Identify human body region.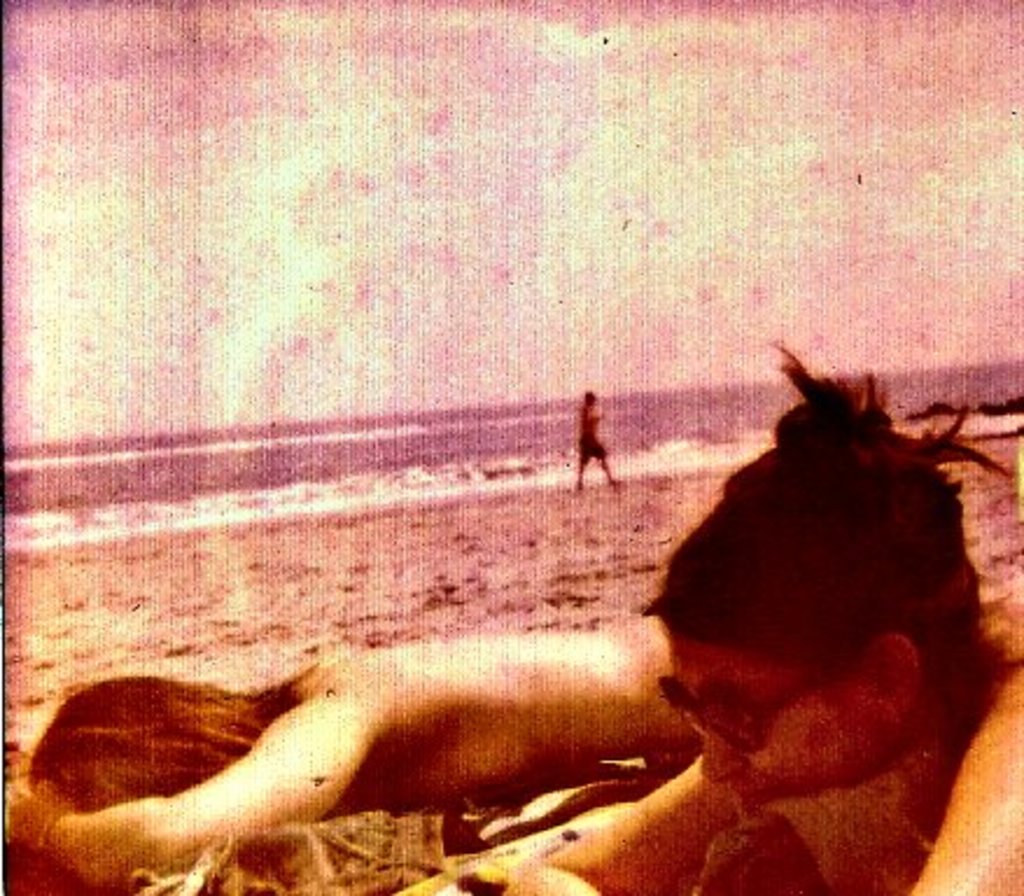
Region: select_region(23, 572, 800, 877).
